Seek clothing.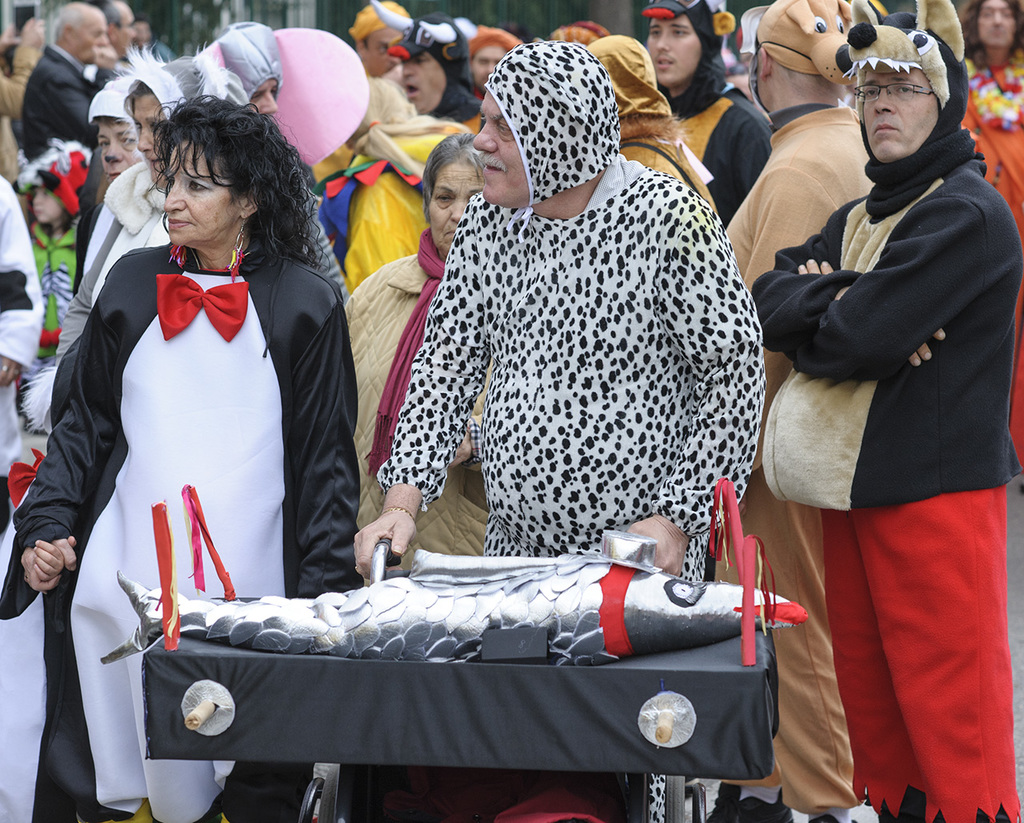
[581, 34, 719, 218].
